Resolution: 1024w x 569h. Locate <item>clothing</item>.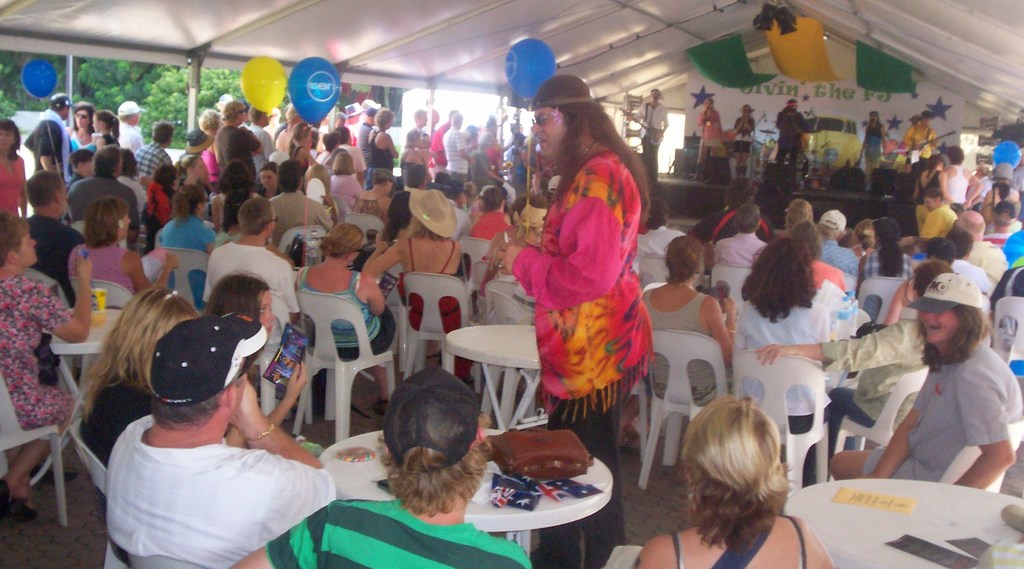
(x1=1, y1=159, x2=33, y2=219).
